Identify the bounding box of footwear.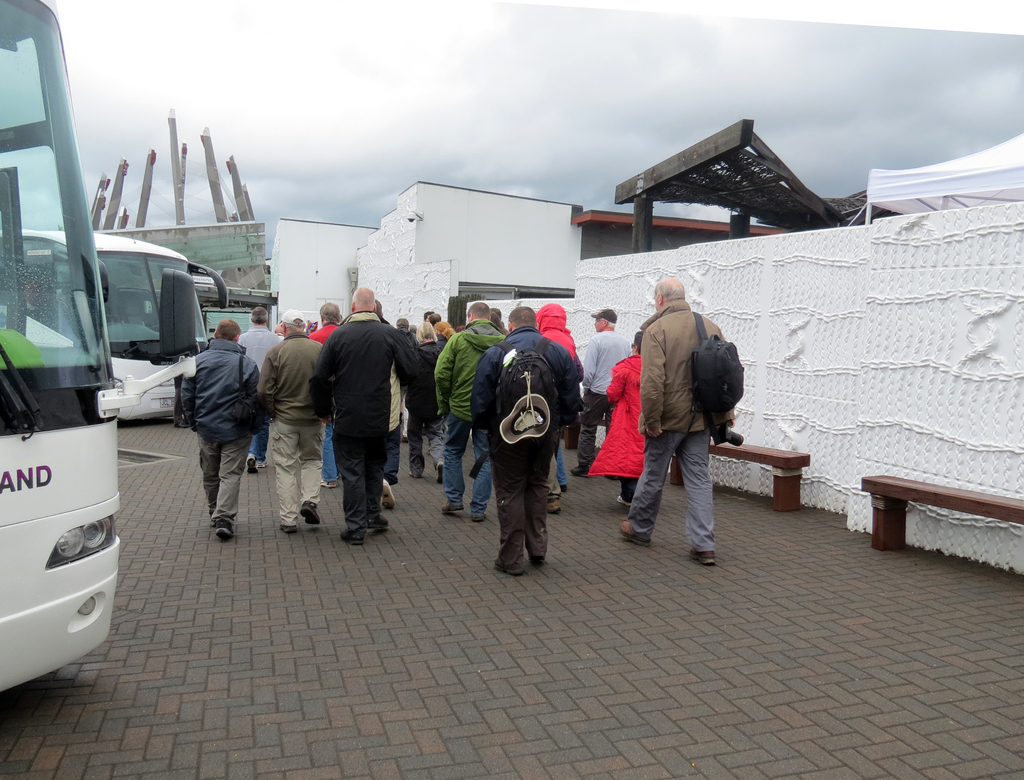
bbox(469, 505, 485, 519).
